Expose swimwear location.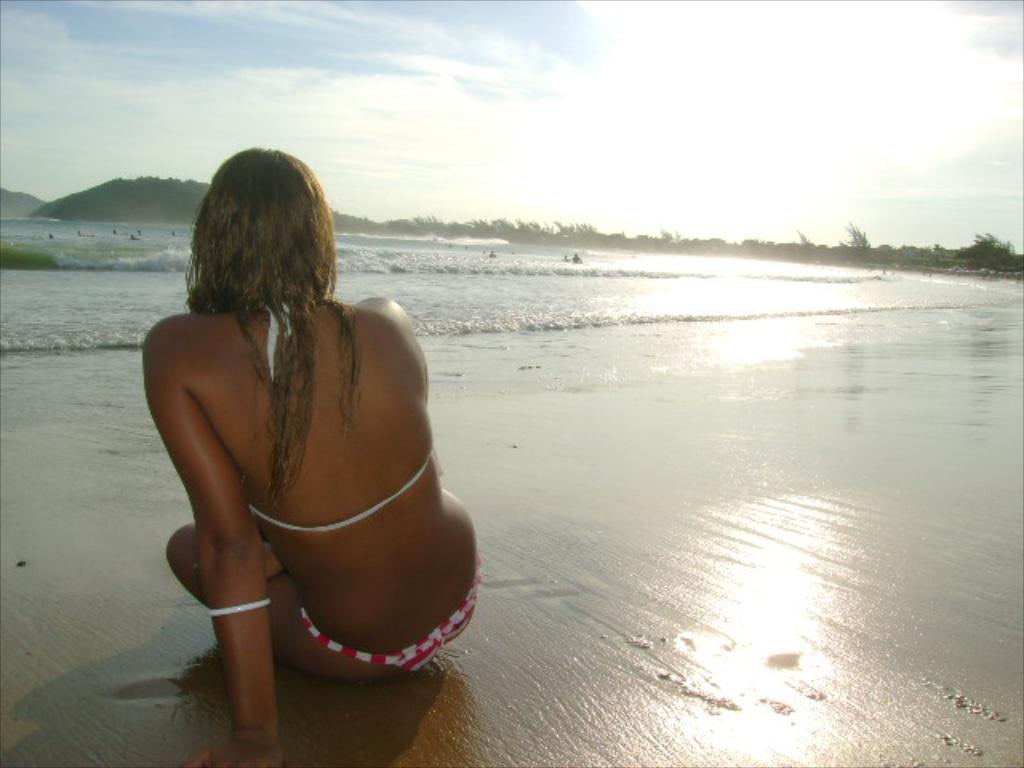
Exposed at pyautogui.locateOnScreen(307, 579, 478, 674).
